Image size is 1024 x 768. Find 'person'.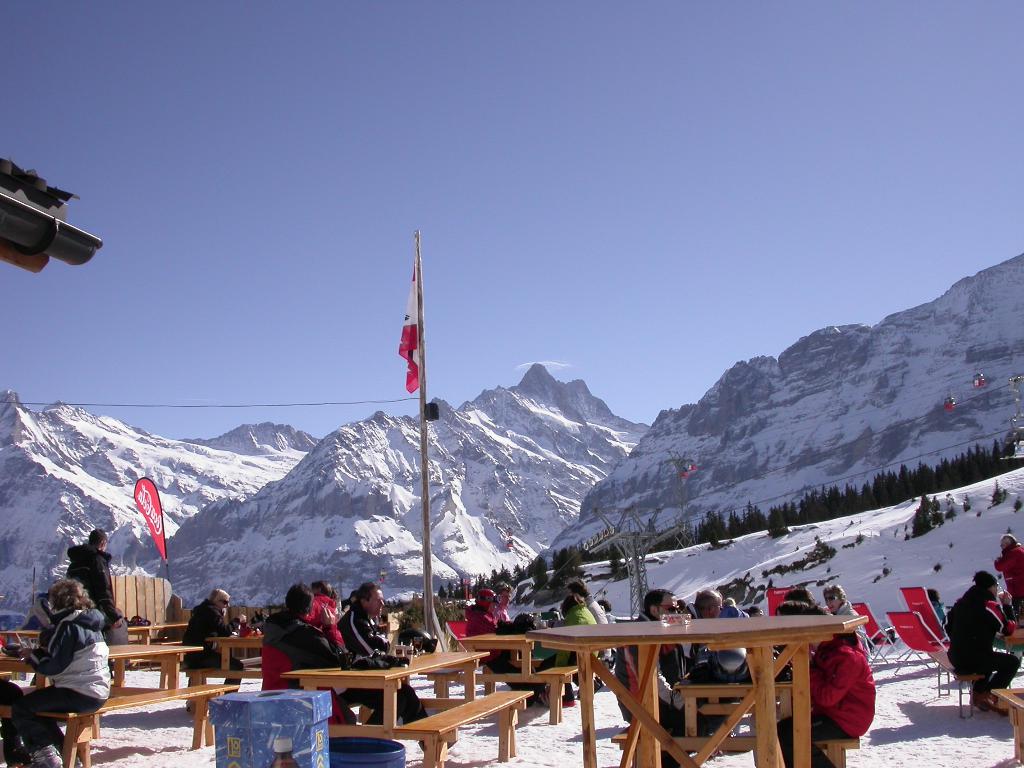
[819, 575, 877, 682].
